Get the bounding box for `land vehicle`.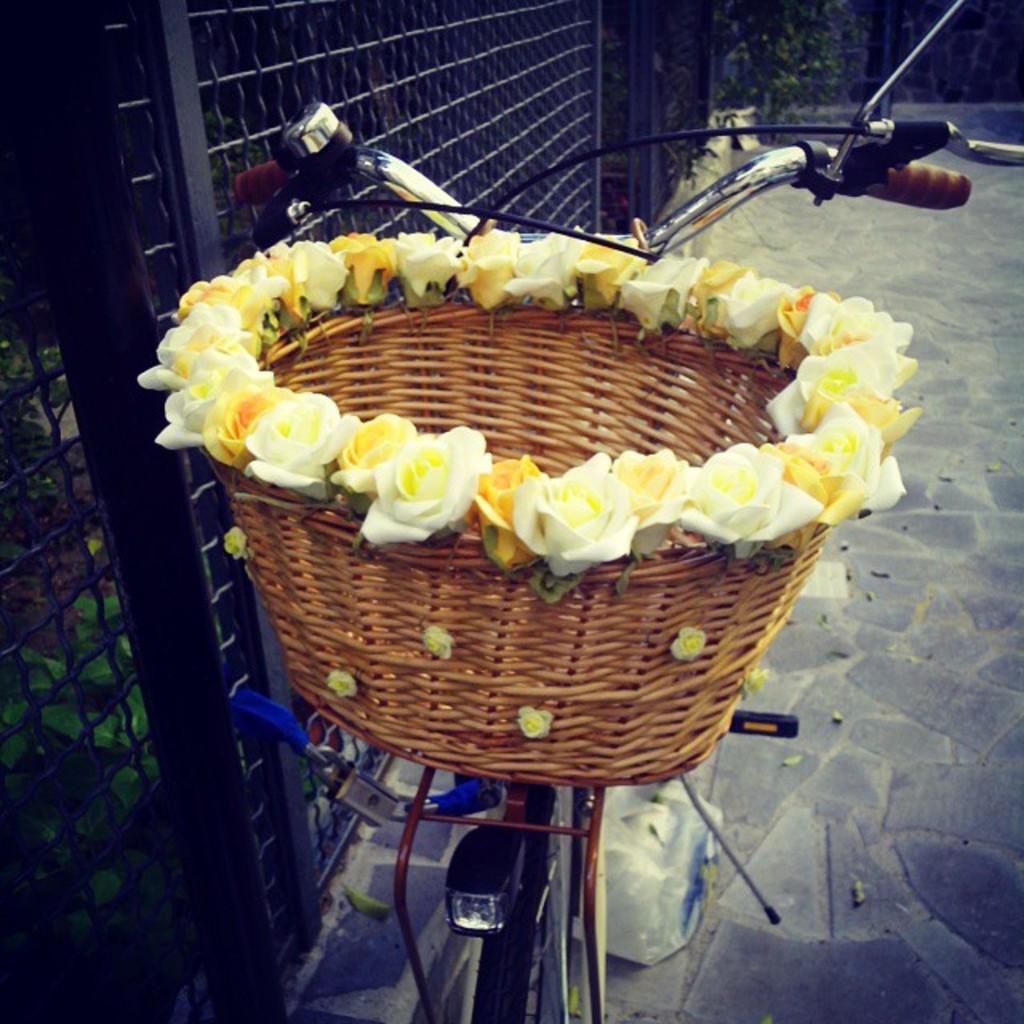
[left=237, top=0, right=1022, bottom=1022].
